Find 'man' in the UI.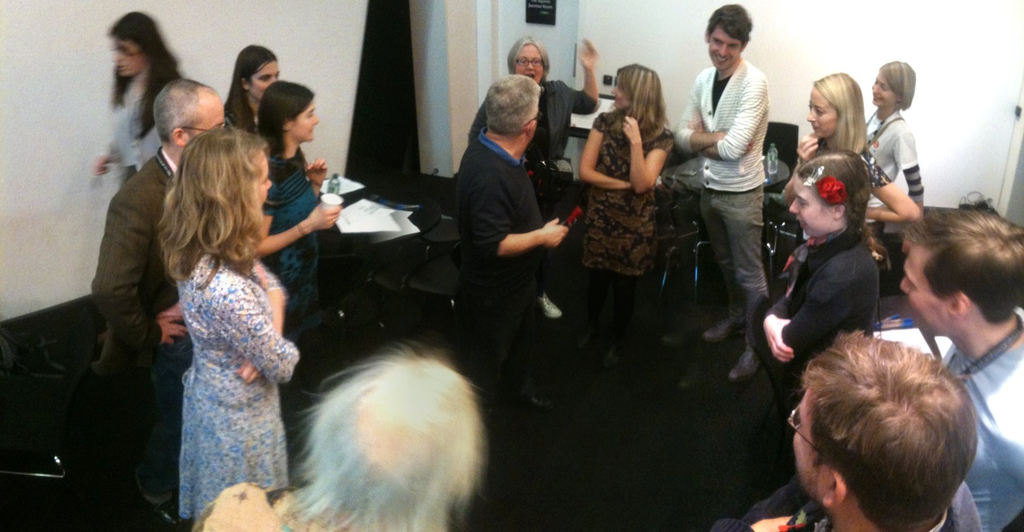
UI element at rect(892, 205, 1023, 531).
